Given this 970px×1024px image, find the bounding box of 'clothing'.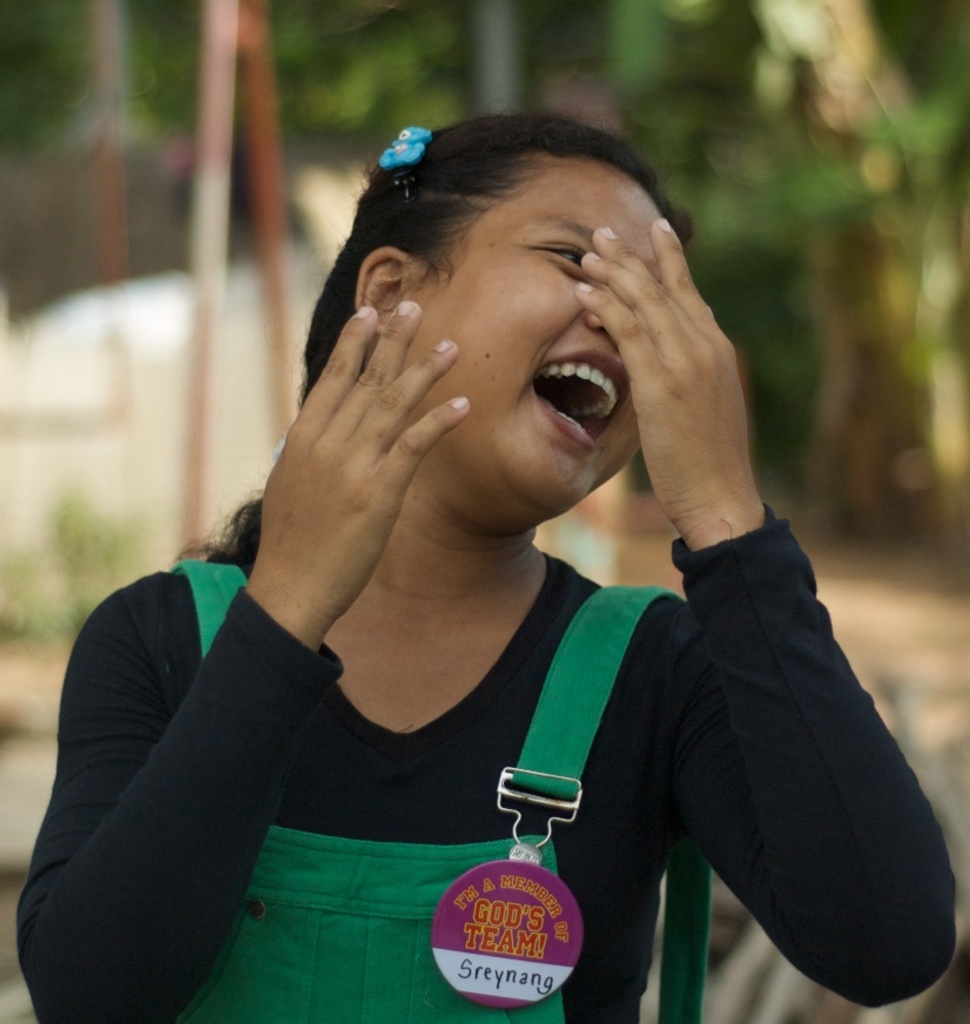
detection(5, 508, 783, 1023).
